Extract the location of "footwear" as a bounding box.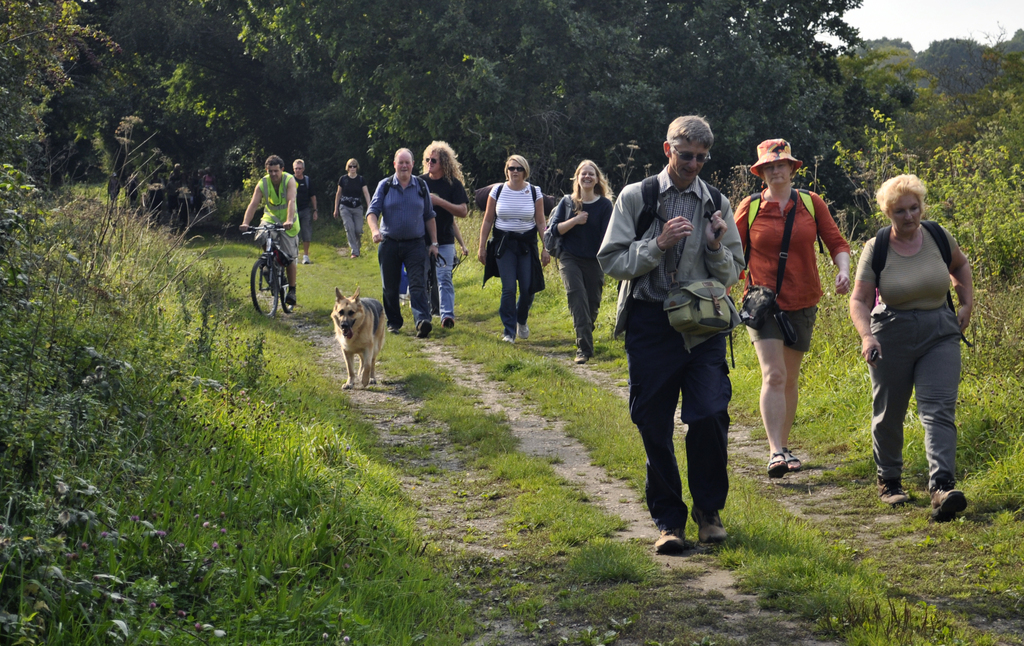
pyautogui.locateOnScreen(653, 528, 689, 557).
